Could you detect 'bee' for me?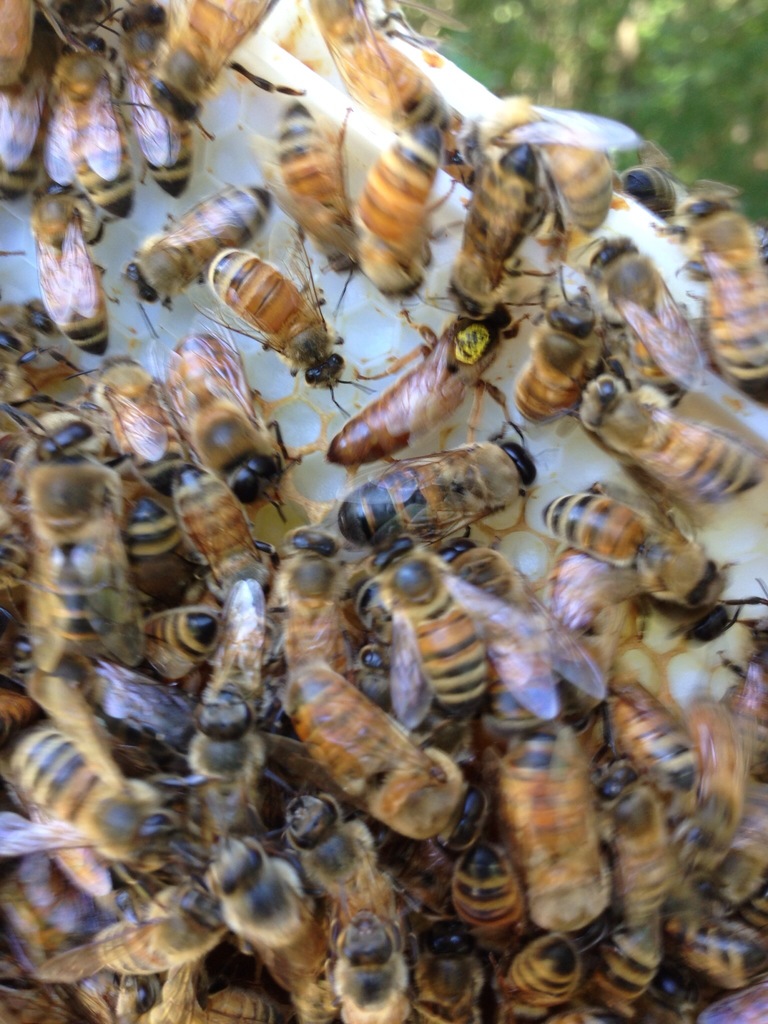
Detection result: (82,362,206,500).
